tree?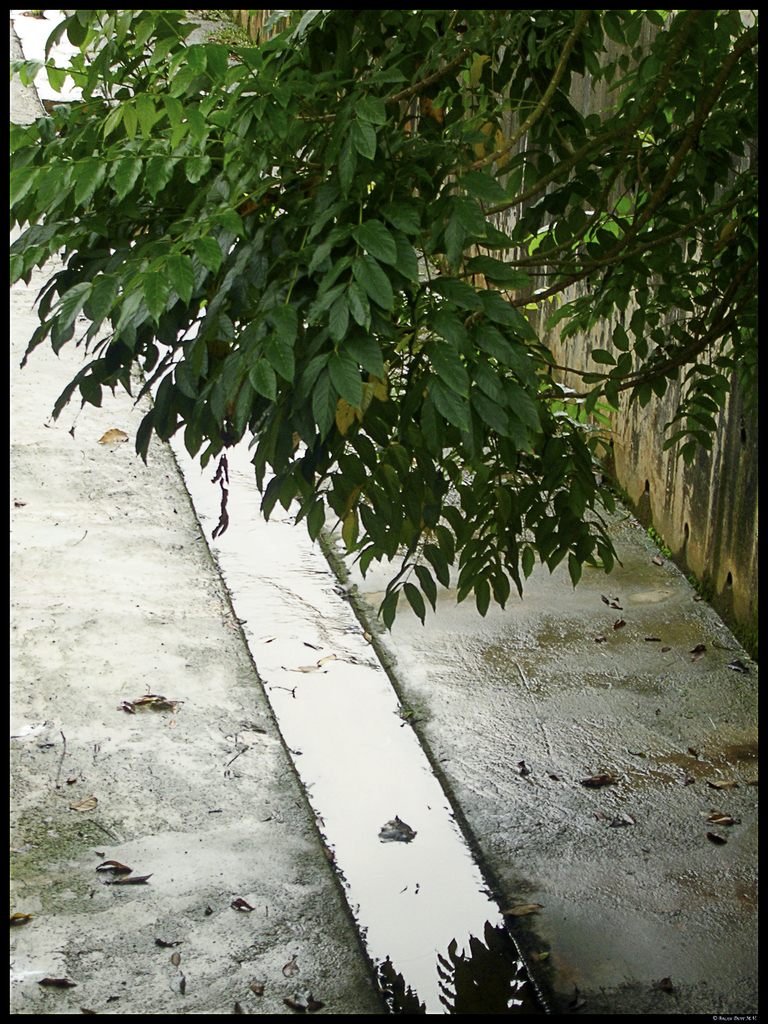
locate(24, 18, 716, 792)
